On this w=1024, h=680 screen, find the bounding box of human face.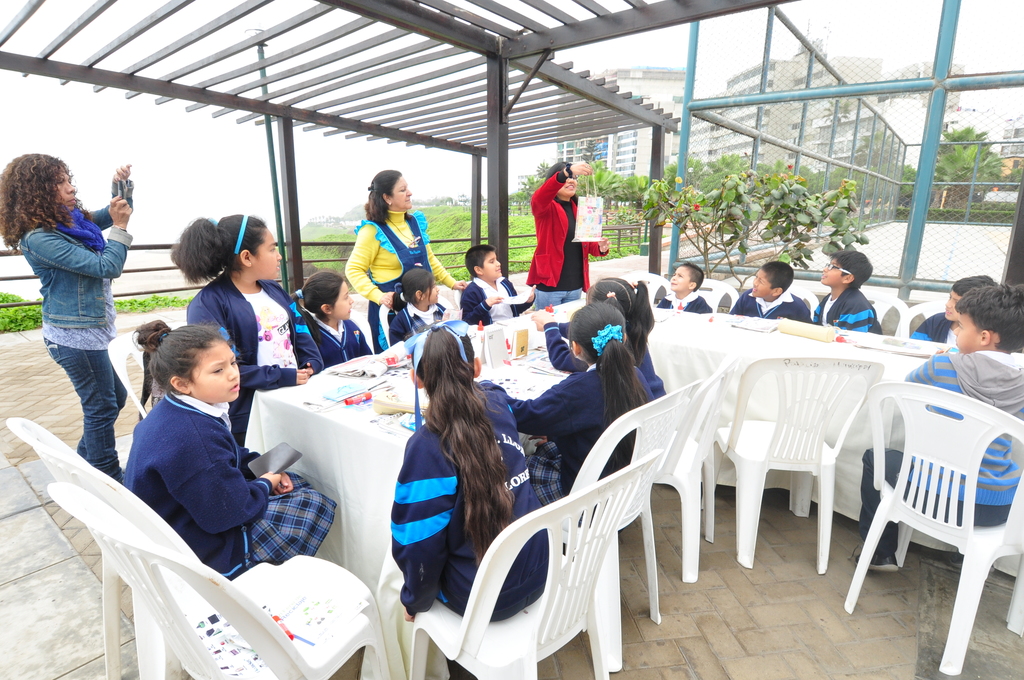
Bounding box: 557,174,578,195.
